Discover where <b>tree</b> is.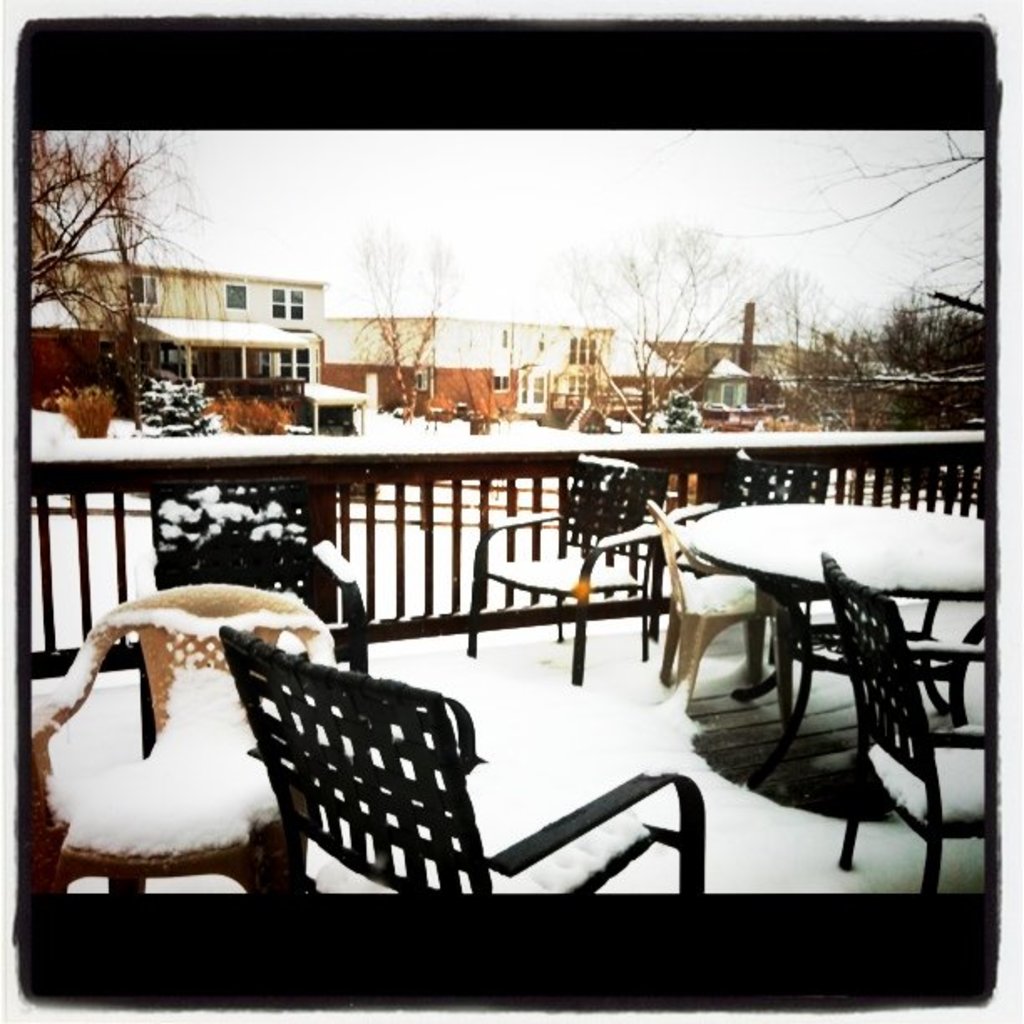
Discovered at left=361, top=216, right=475, bottom=417.
